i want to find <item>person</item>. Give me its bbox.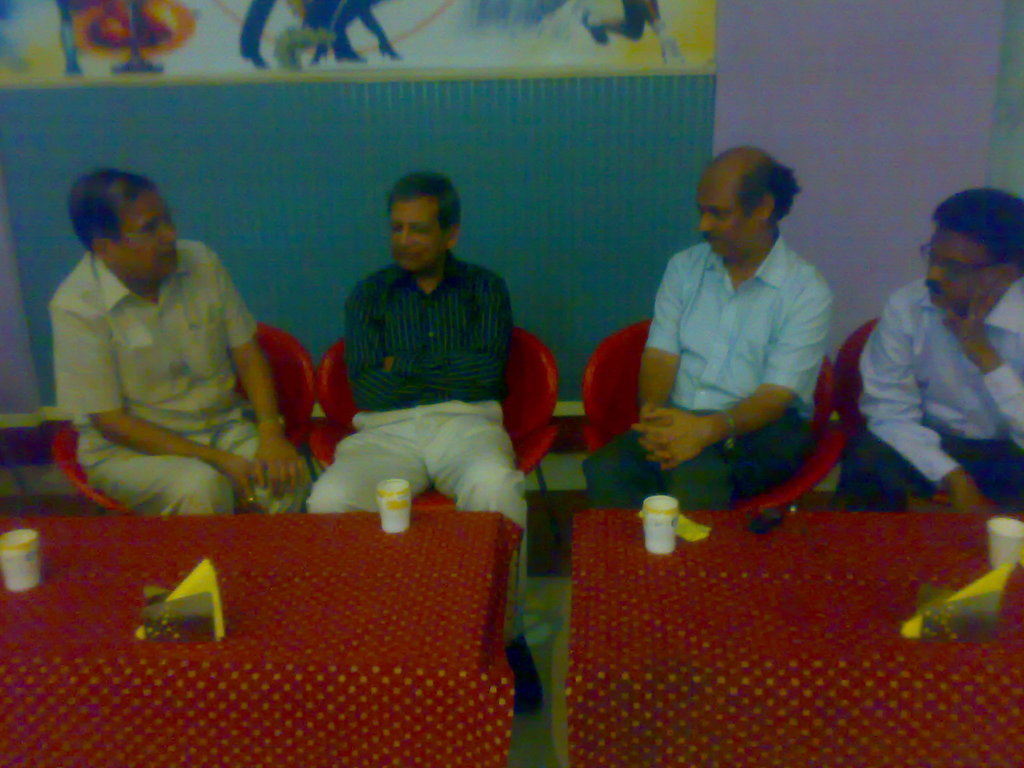
[left=56, top=157, right=295, bottom=566].
